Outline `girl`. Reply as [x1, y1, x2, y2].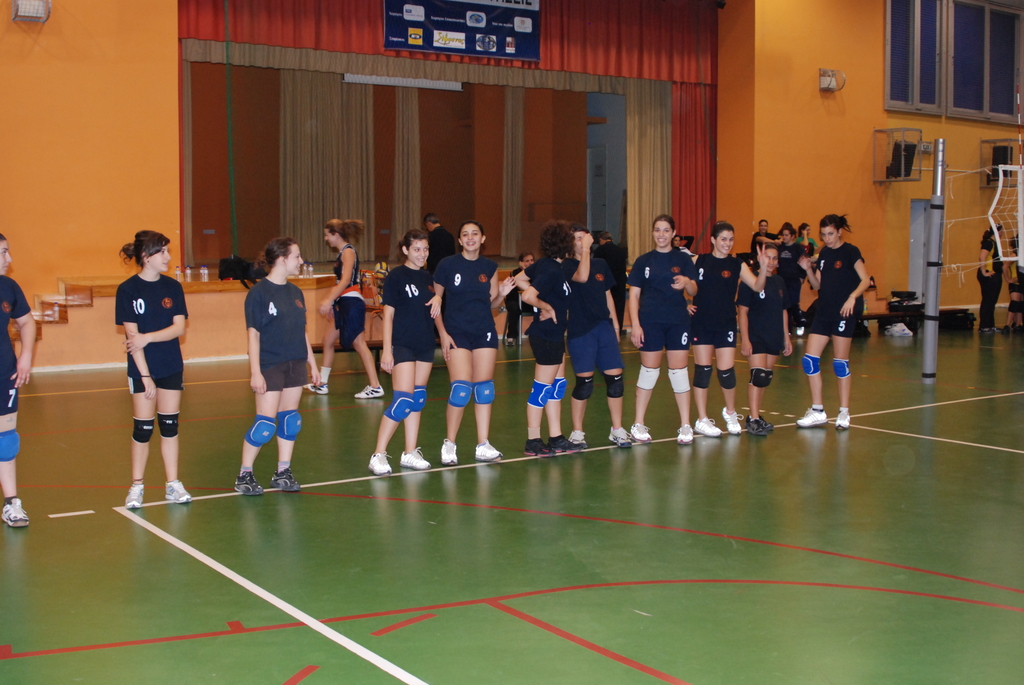
[733, 240, 797, 441].
